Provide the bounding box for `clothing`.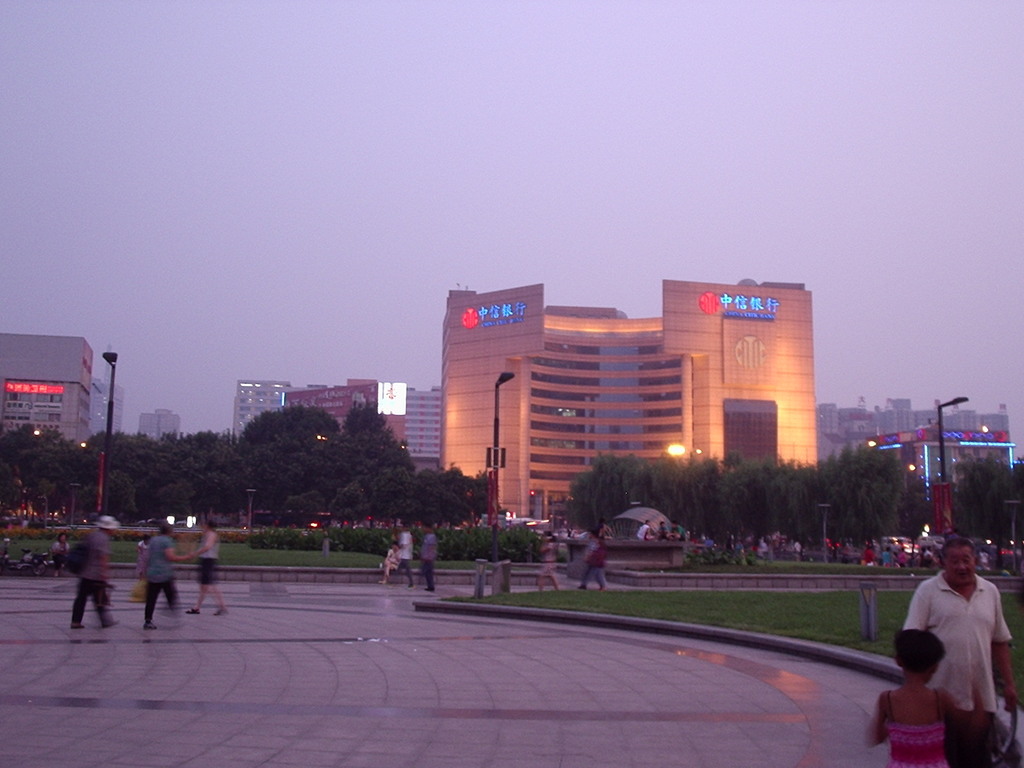
rect(883, 548, 892, 566).
